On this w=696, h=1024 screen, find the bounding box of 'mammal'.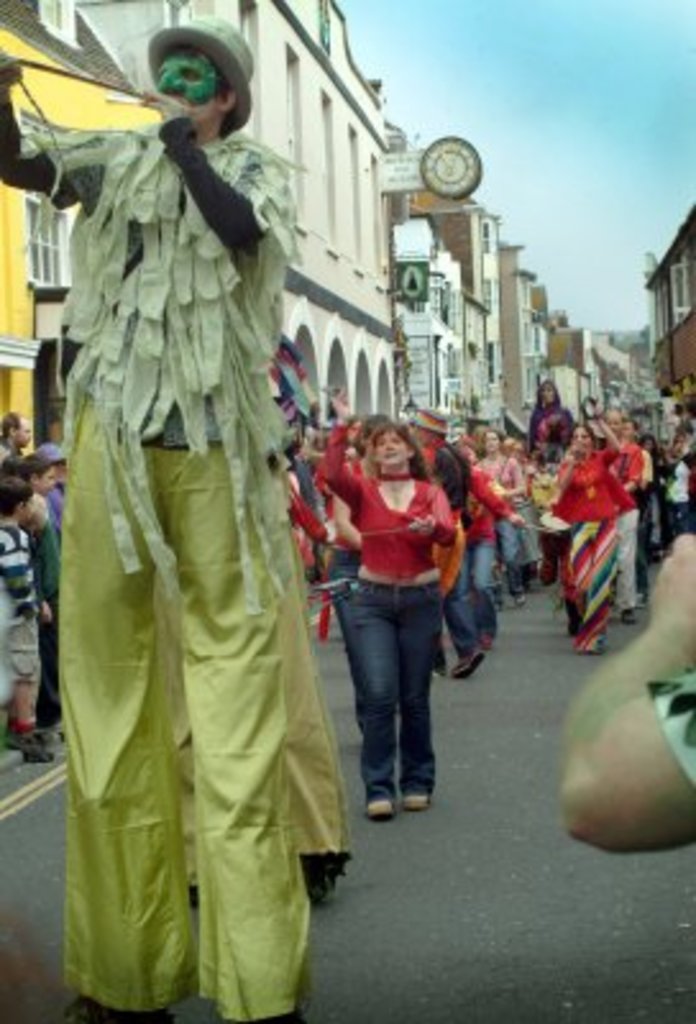
Bounding box: left=33, top=13, right=343, bottom=955.
